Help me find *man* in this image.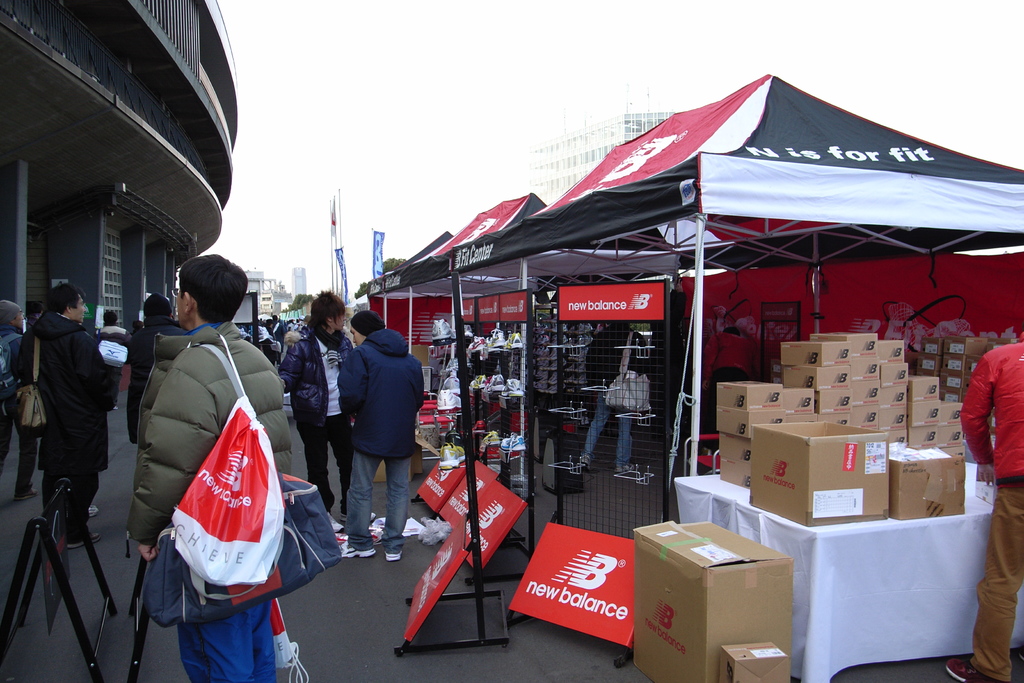
Found it: detection(948, 336, 1023, 682).
